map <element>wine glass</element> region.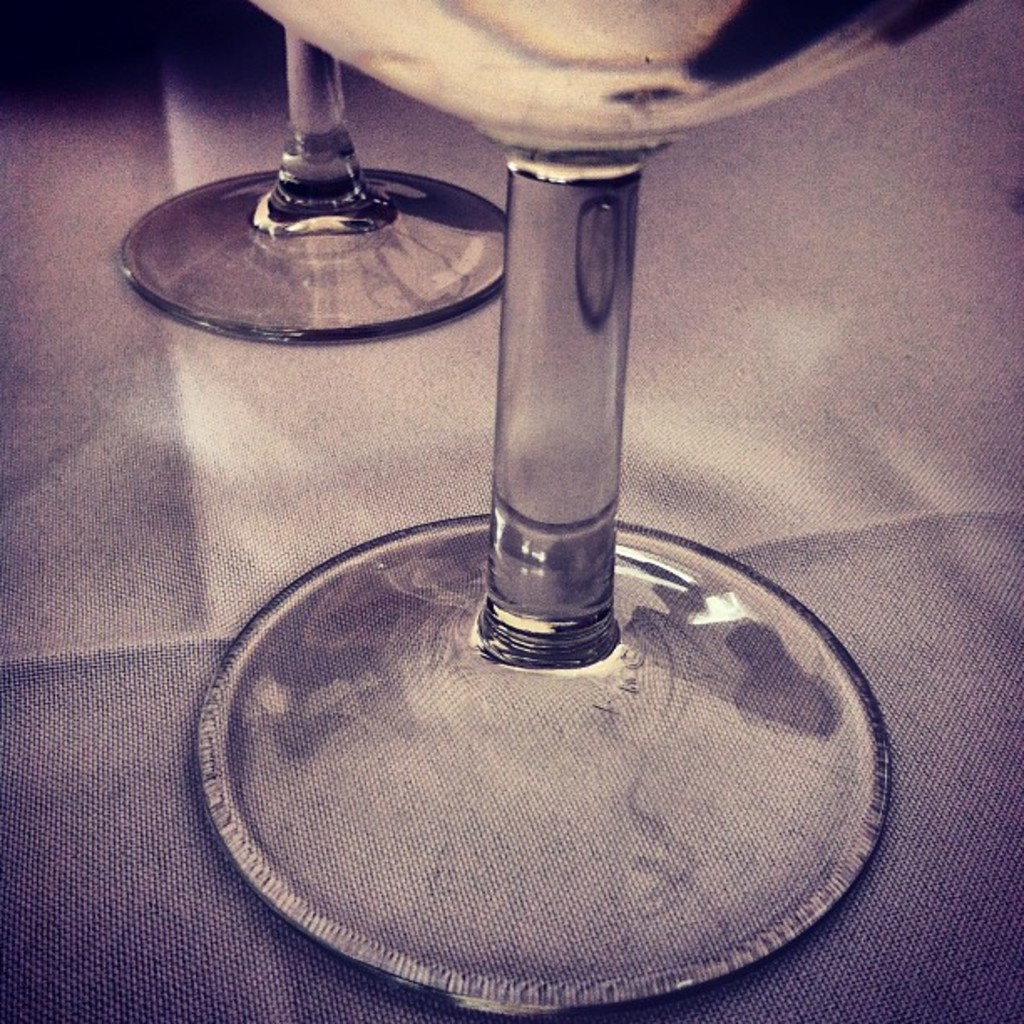
Mapped to (x1=196, y1=0, x2=969, y2=1016).
